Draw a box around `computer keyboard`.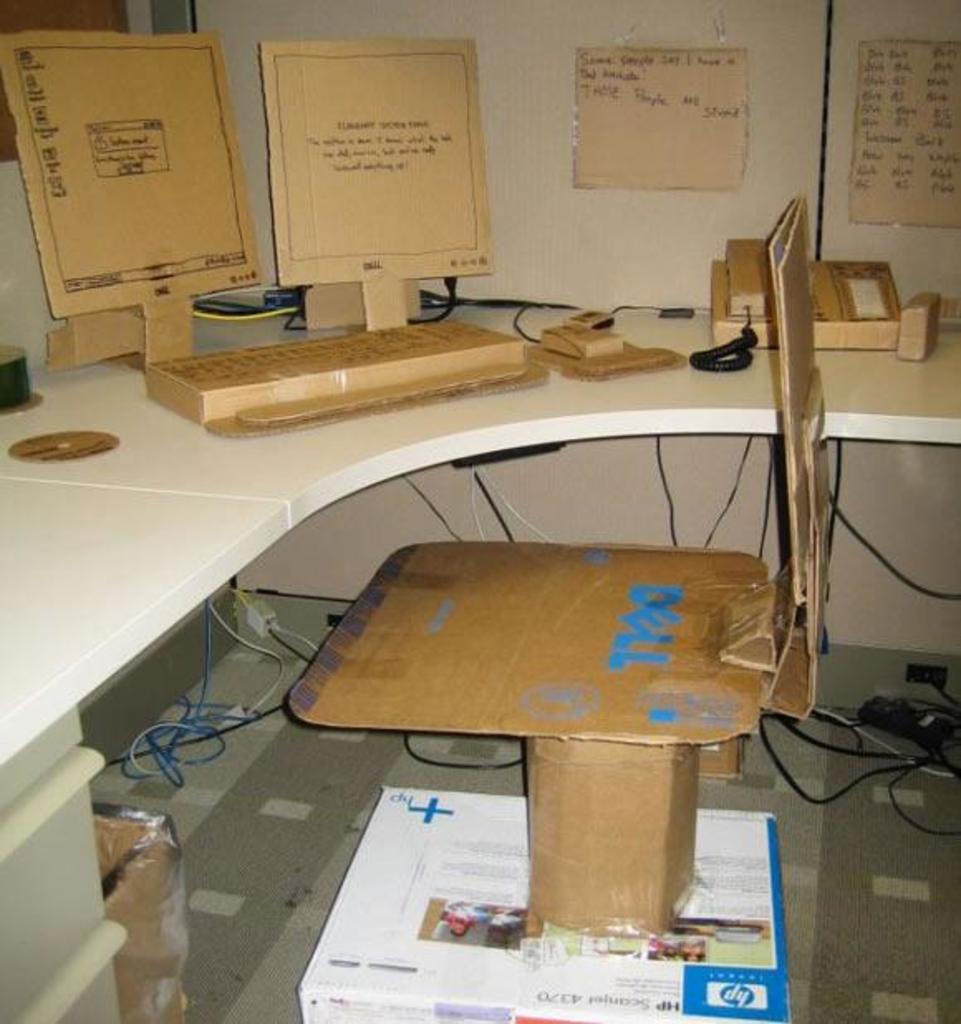
BBox(144, 315, 522, 424).
